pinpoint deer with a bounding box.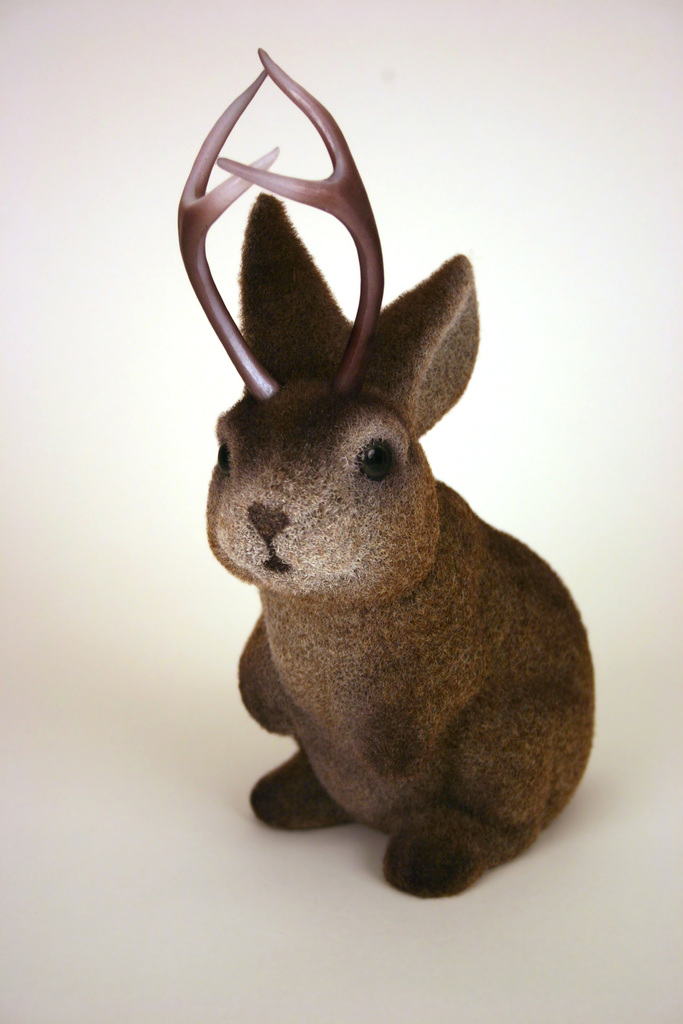
(x1=176, y1=47, x2=601, y2=899).
